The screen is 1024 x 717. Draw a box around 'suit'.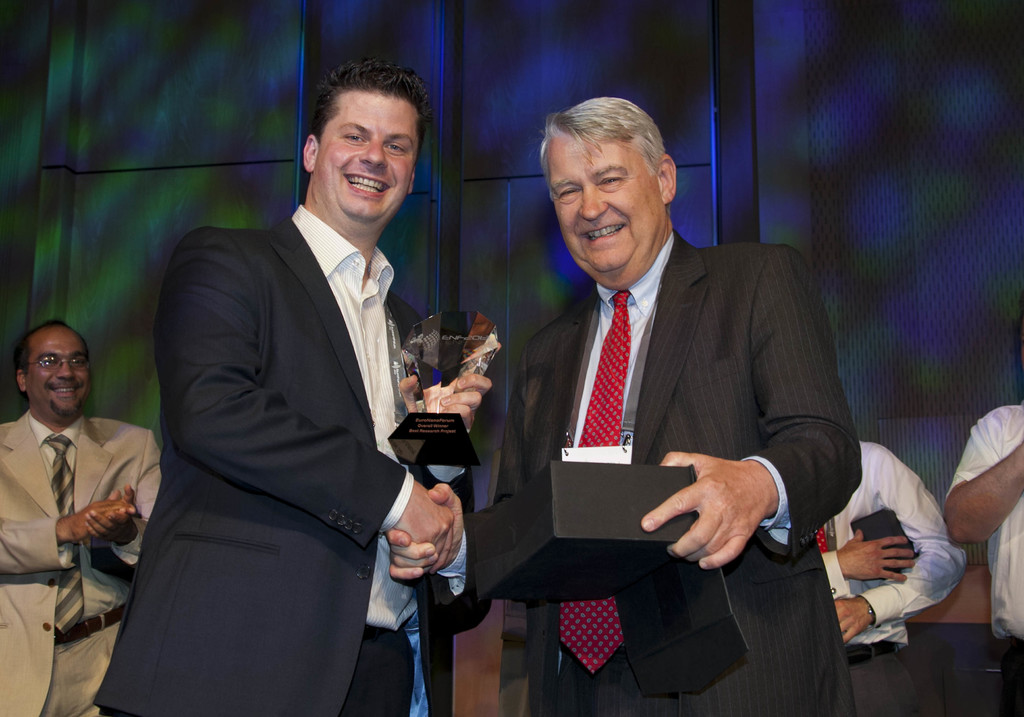
<region>436, 227, 859, 716</region>.
